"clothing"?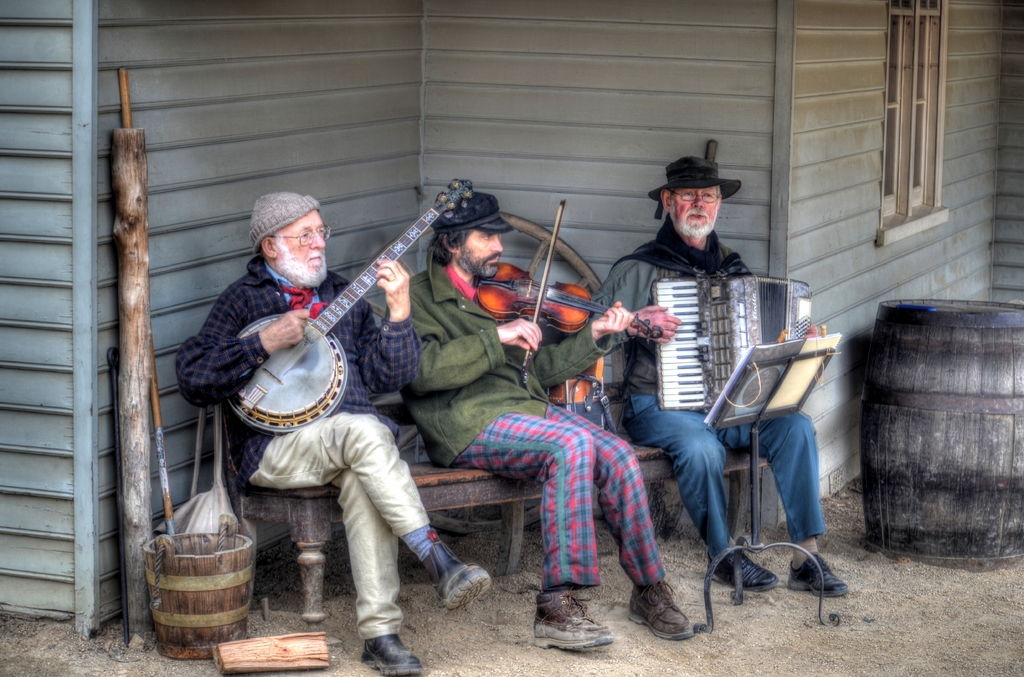
box(387, 257, 668, 587)
